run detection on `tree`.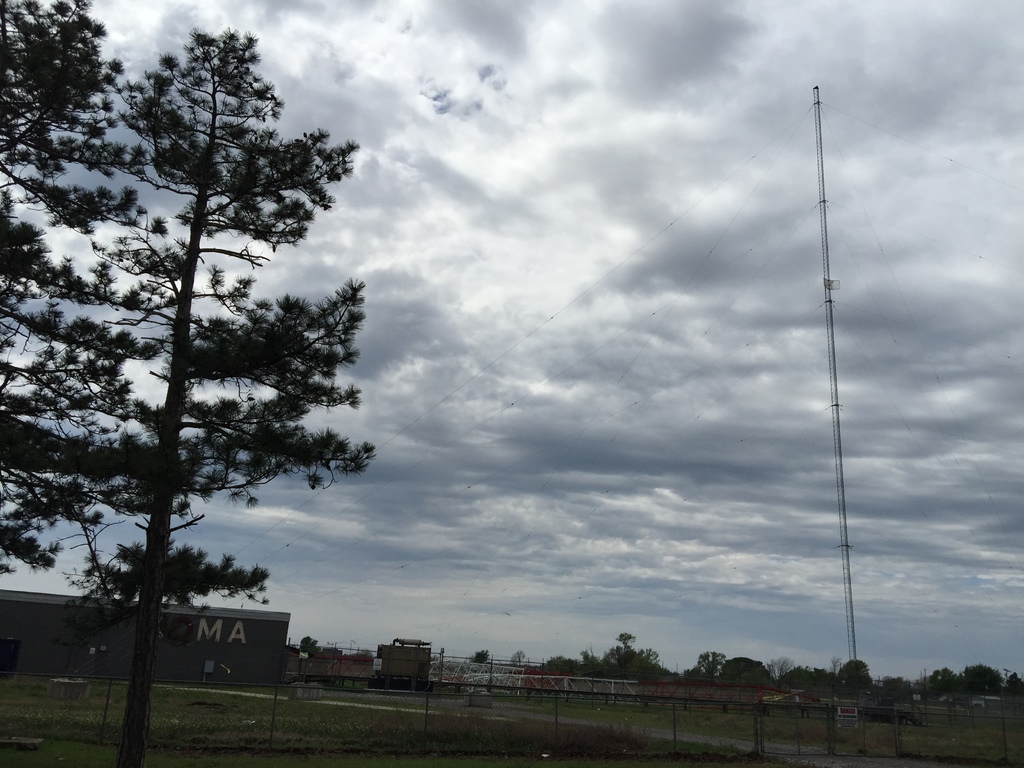
Result: (0,0,161,575).
